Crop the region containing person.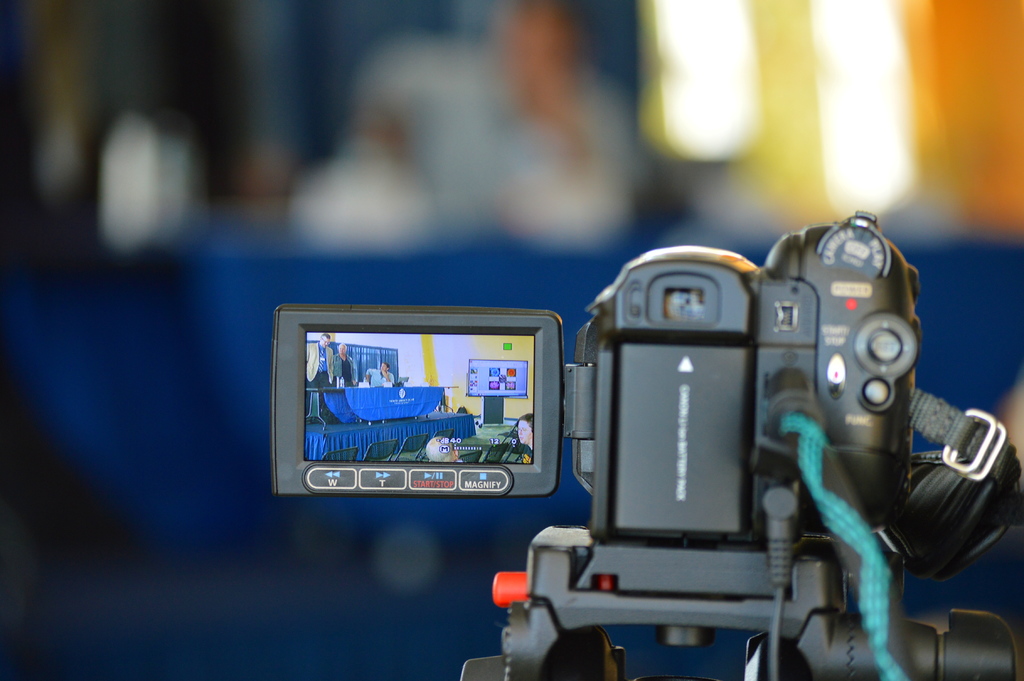
Crop region: BBox(356, 352, 395, 390).
